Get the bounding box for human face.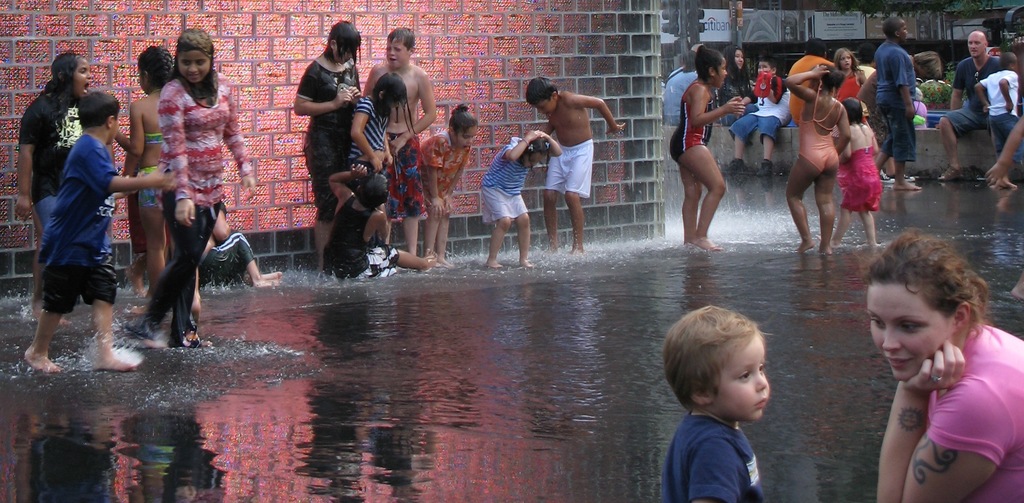
x1=385, y1=35, x2=409, y2=70.
